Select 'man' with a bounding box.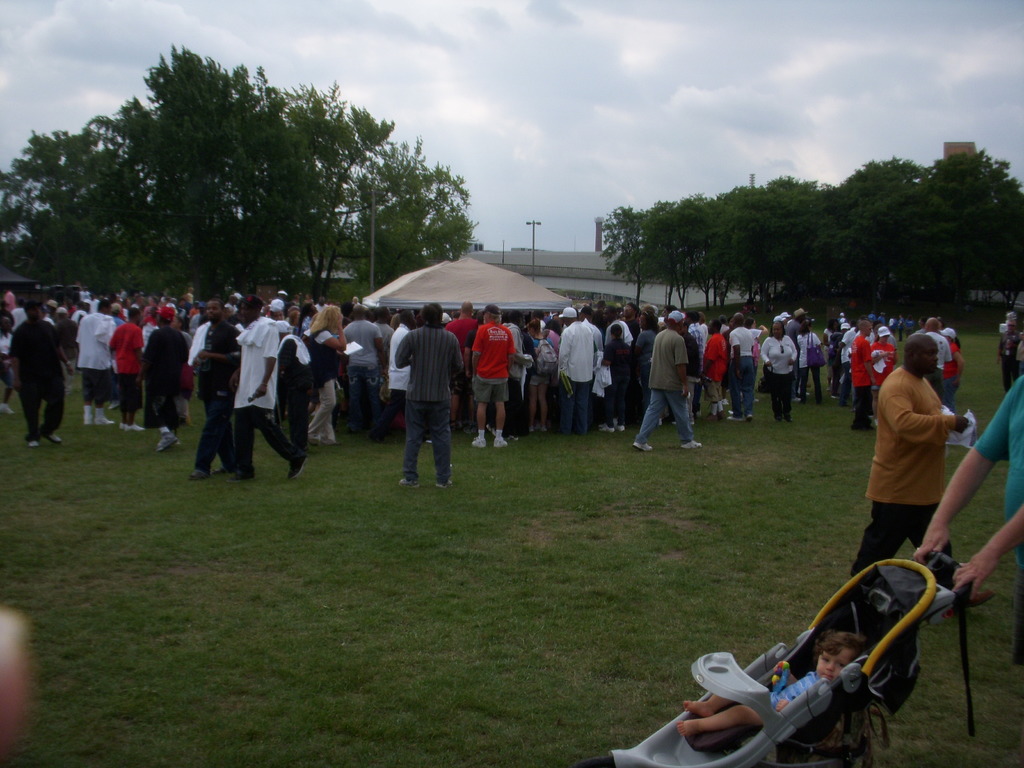
388, 310, 418, 440.
